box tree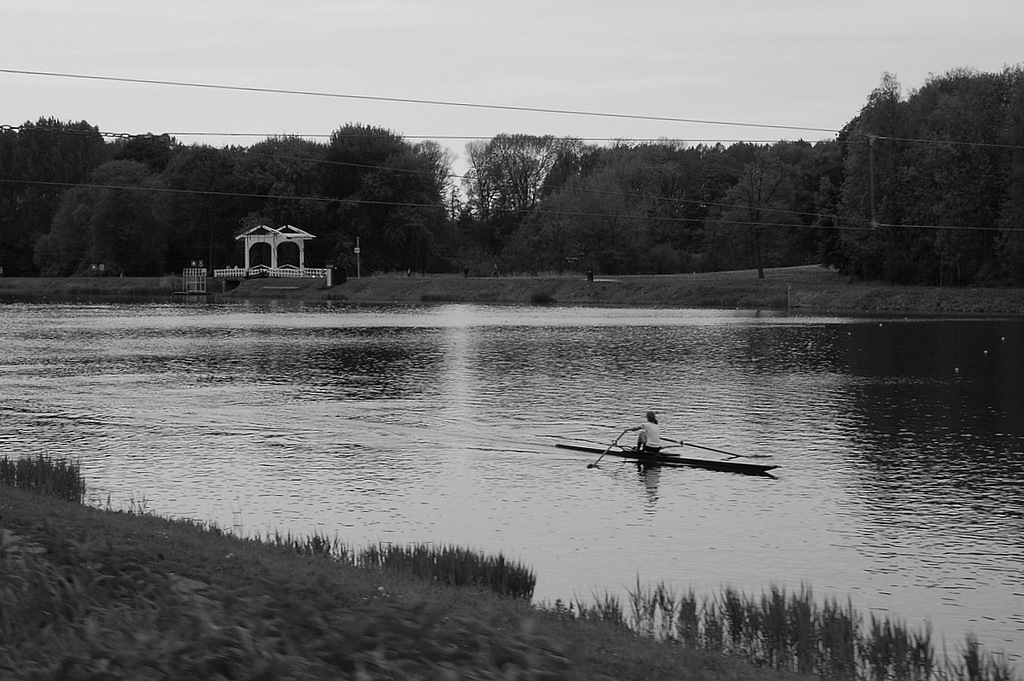
bbox=(583, 135, 686, 175)
